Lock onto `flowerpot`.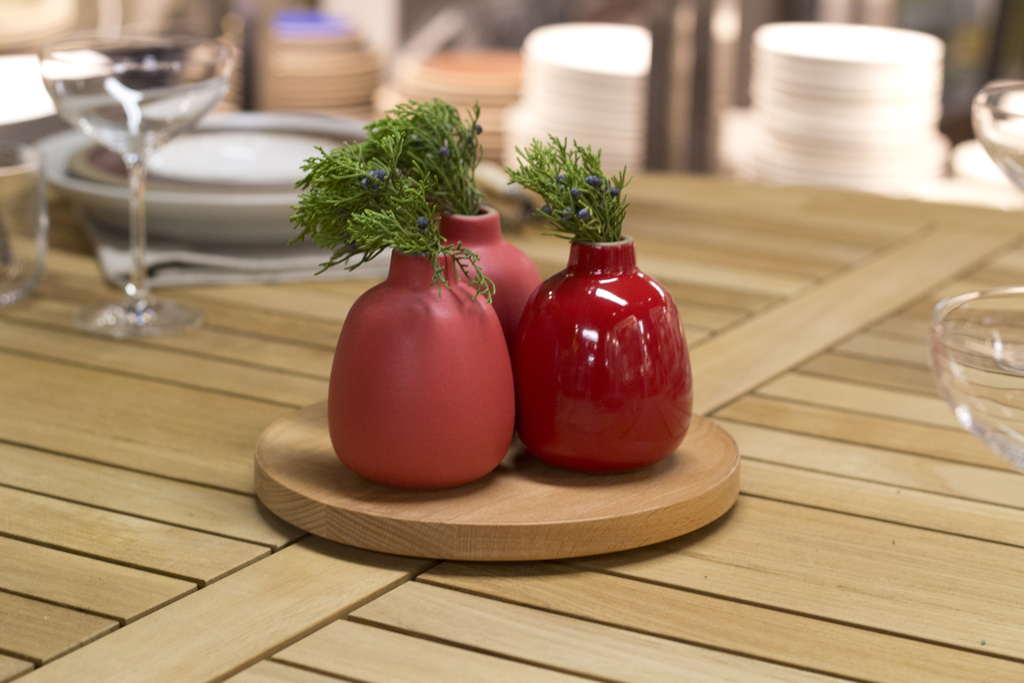
Locked: select_region(322, 242, 514, 490).
